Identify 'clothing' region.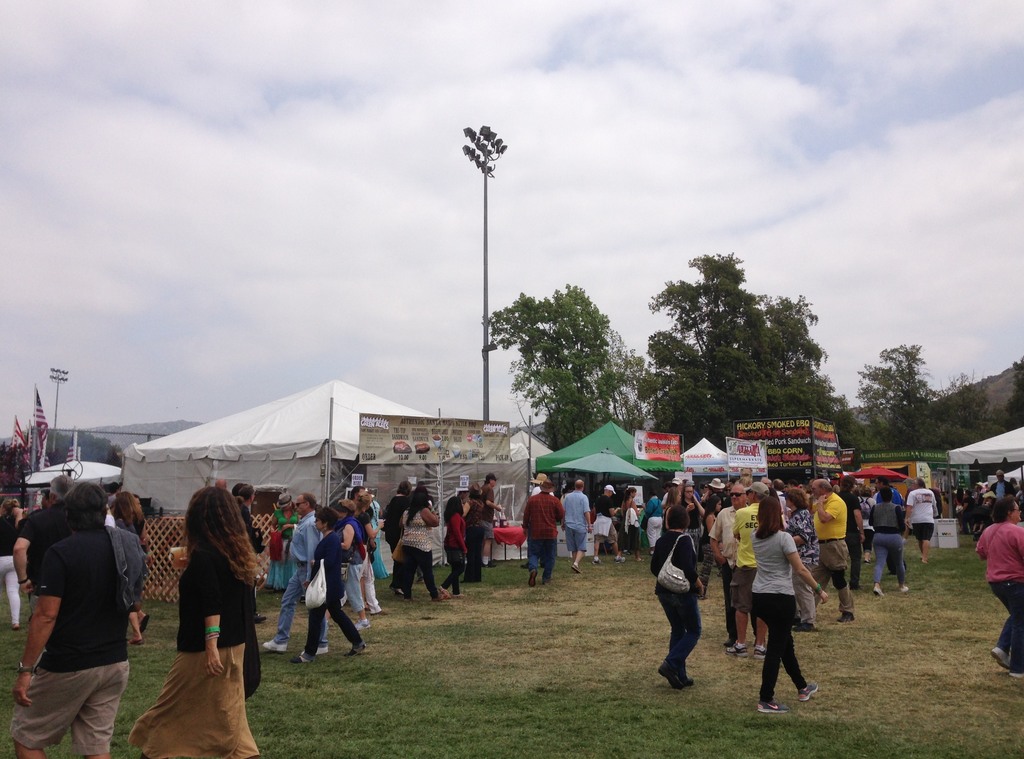
Region: bbox=[706, 507, 735, 640].
